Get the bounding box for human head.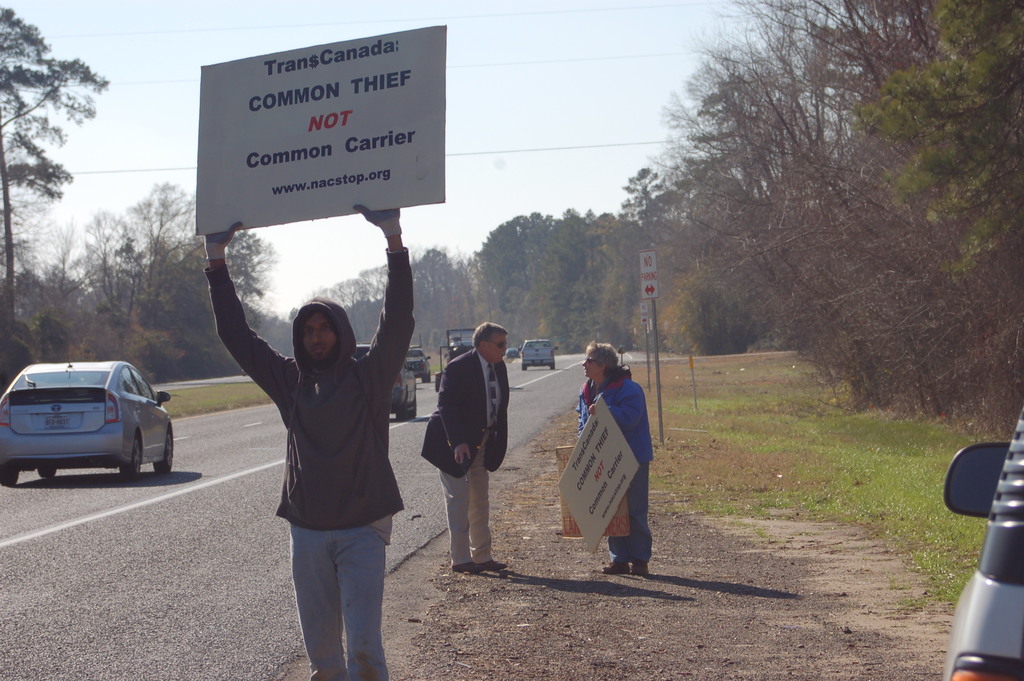
pyautogui.locateOnScreen(472, 324, 511, 363).
